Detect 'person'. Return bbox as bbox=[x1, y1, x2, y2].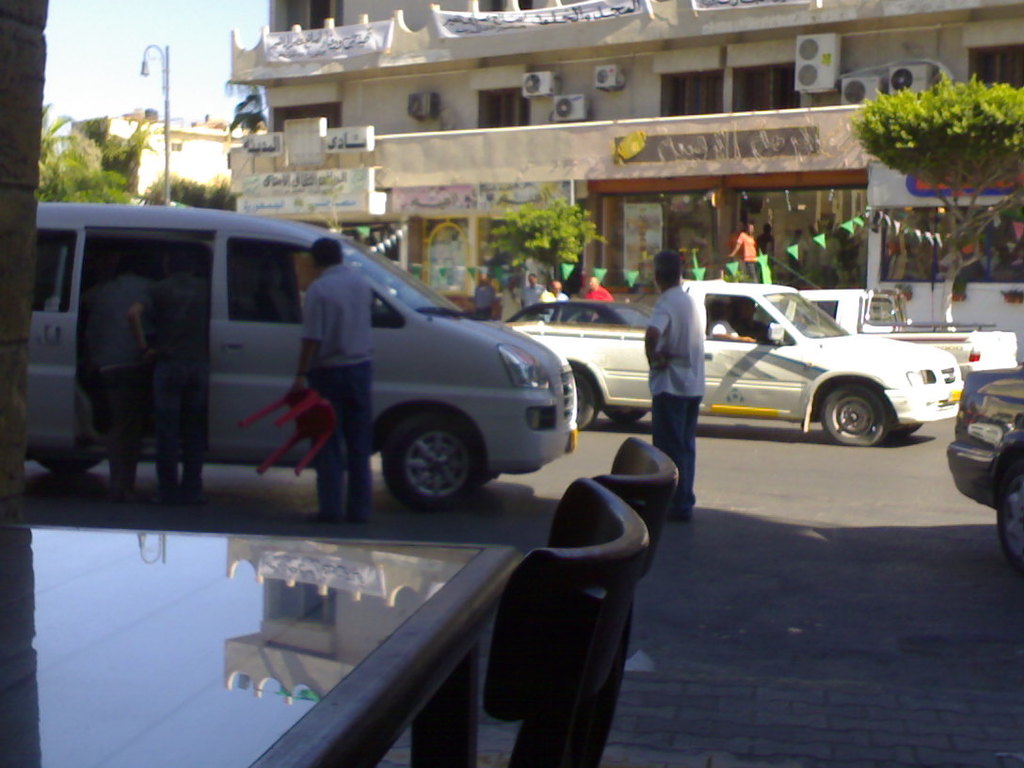
bbox=[499, 278, 523, 319].
